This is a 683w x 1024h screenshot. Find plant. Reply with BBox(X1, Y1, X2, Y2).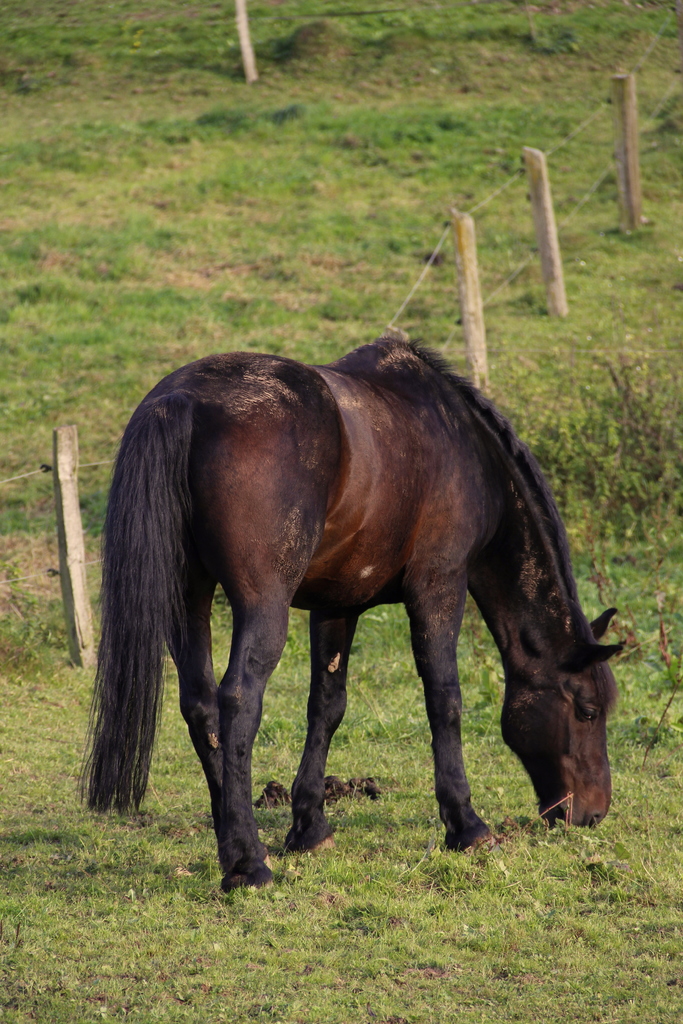
BBox(617, 551, 681, 771).
